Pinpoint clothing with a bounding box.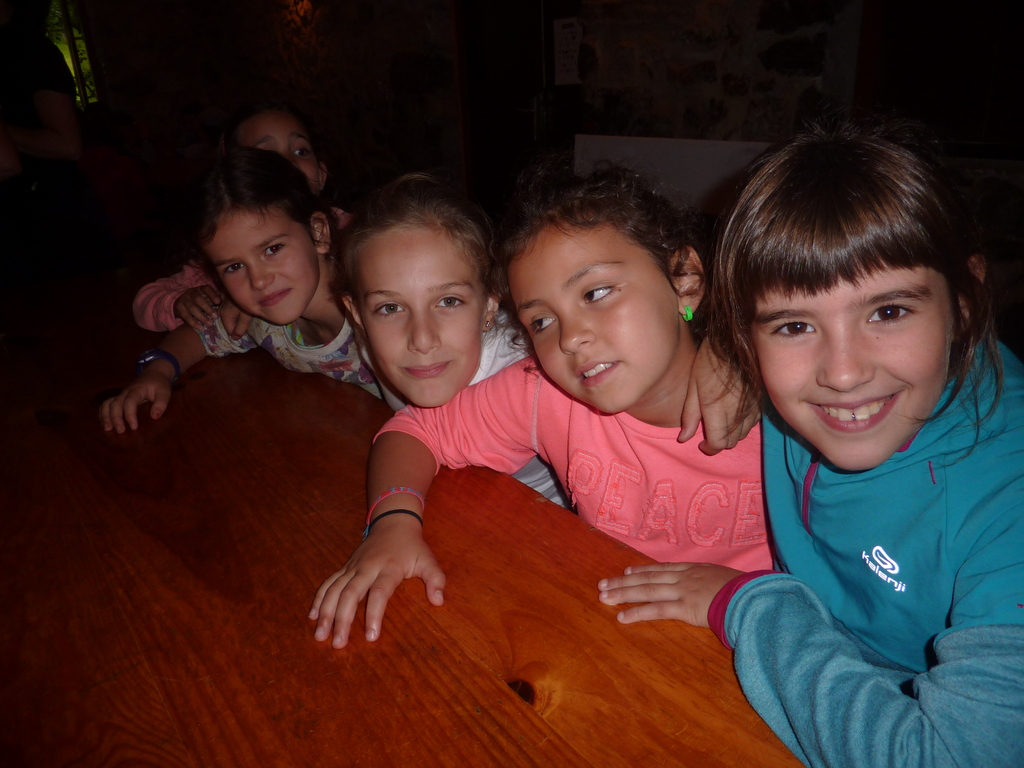
[712, 324, 1023, 767].
